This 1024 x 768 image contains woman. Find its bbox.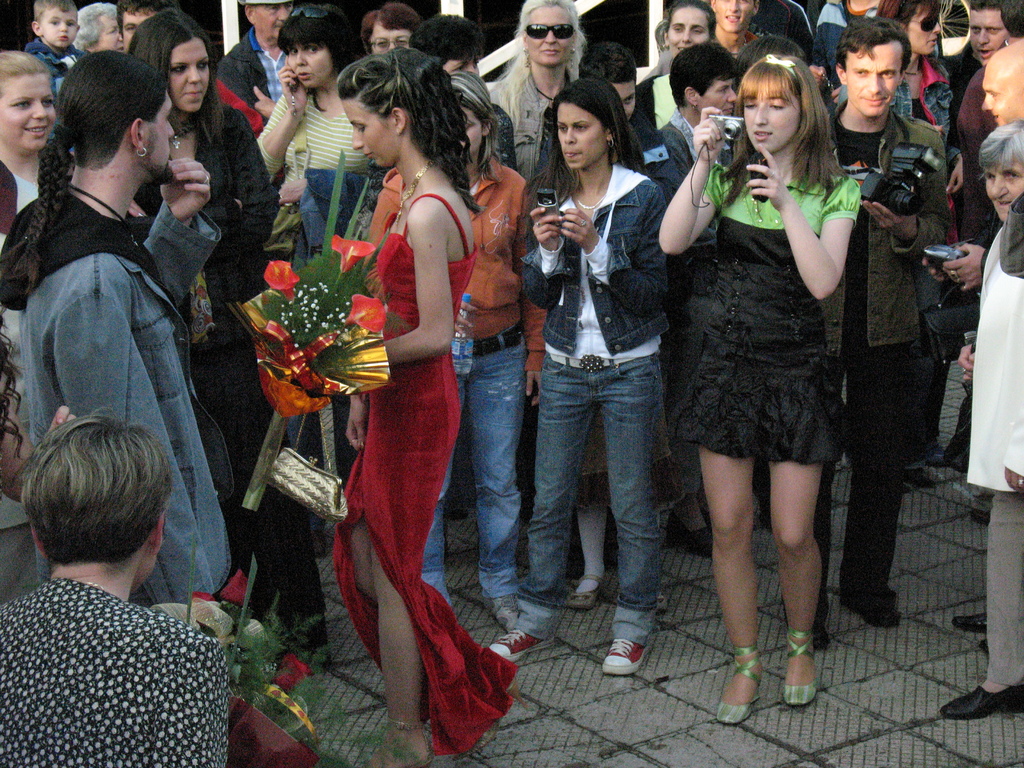
l=871, t=0, r=965, b=280.
